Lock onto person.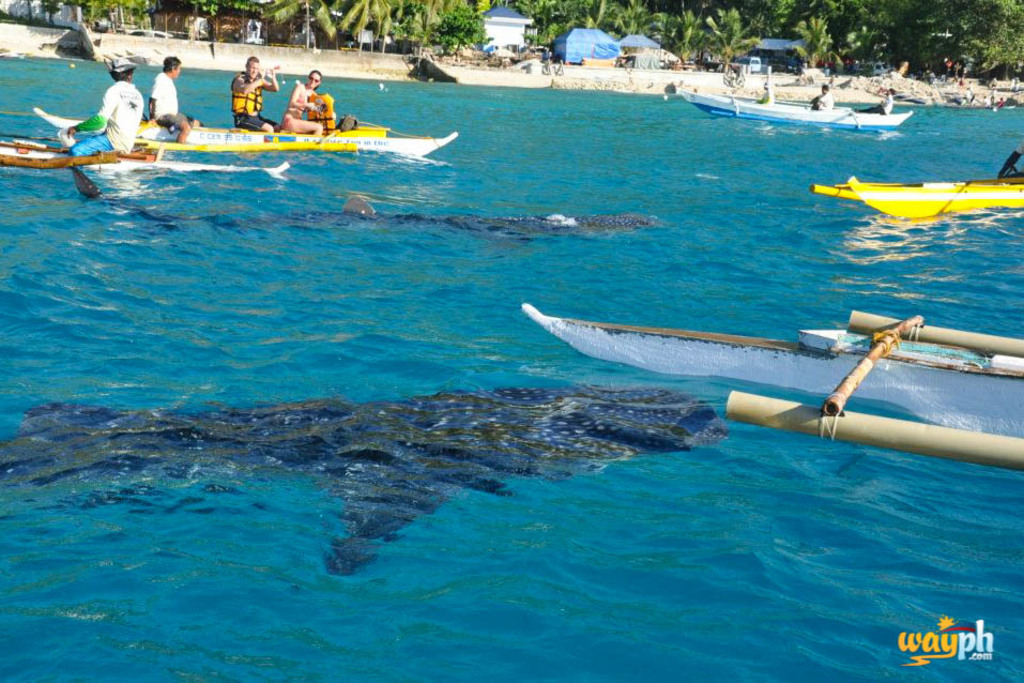
Locked: box(226, 57, 285, 137).
